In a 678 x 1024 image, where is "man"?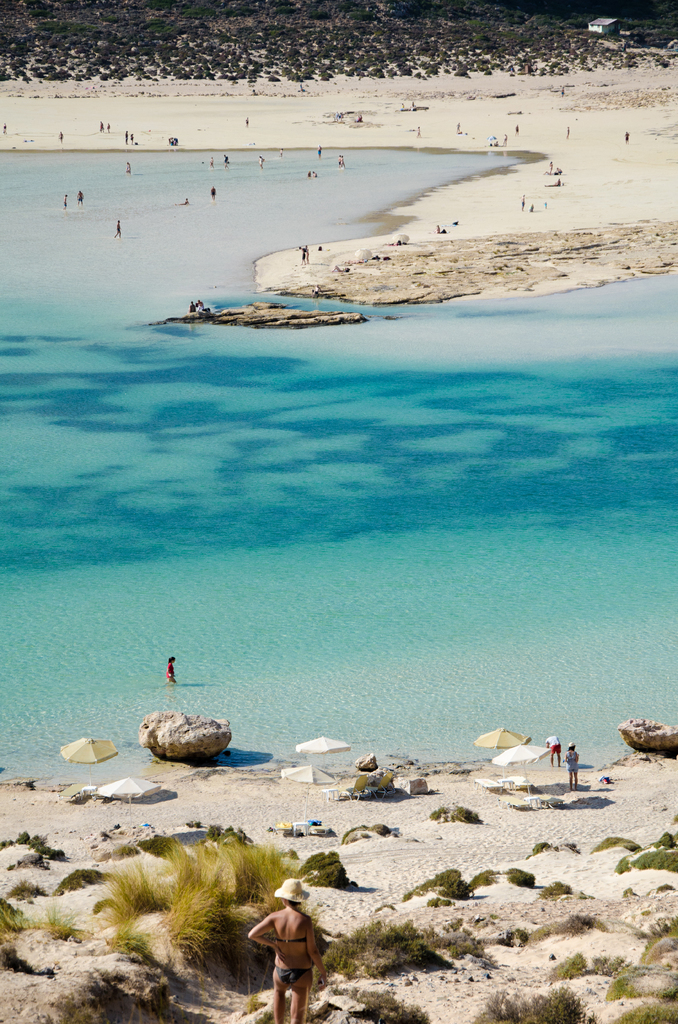
region(454, 120, 461, 132).
